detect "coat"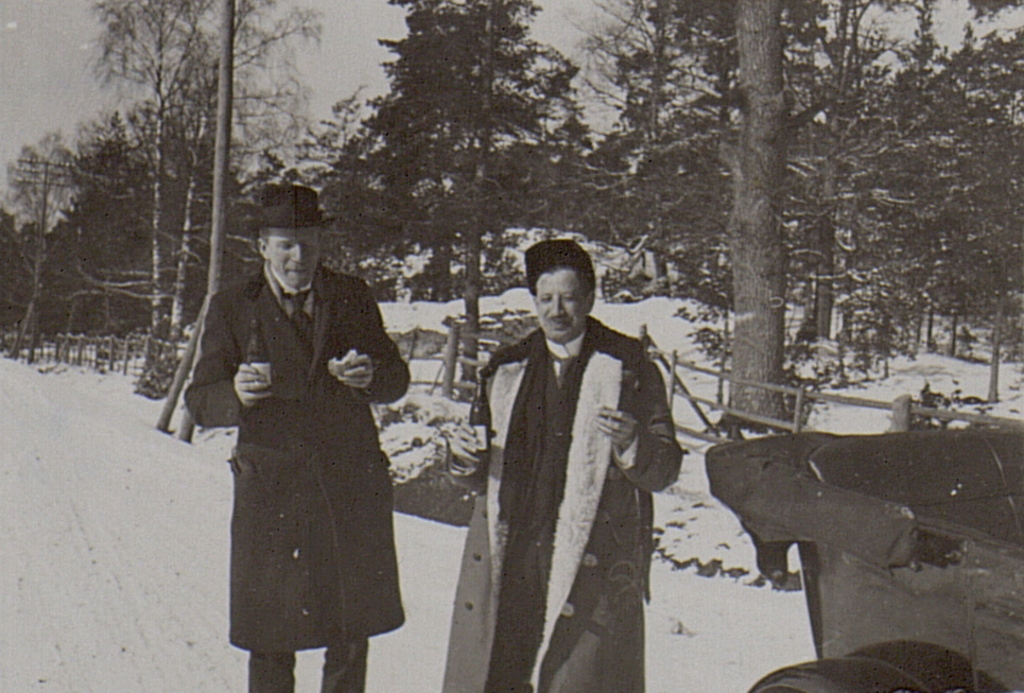
detection(444, 318, 674, 691)
